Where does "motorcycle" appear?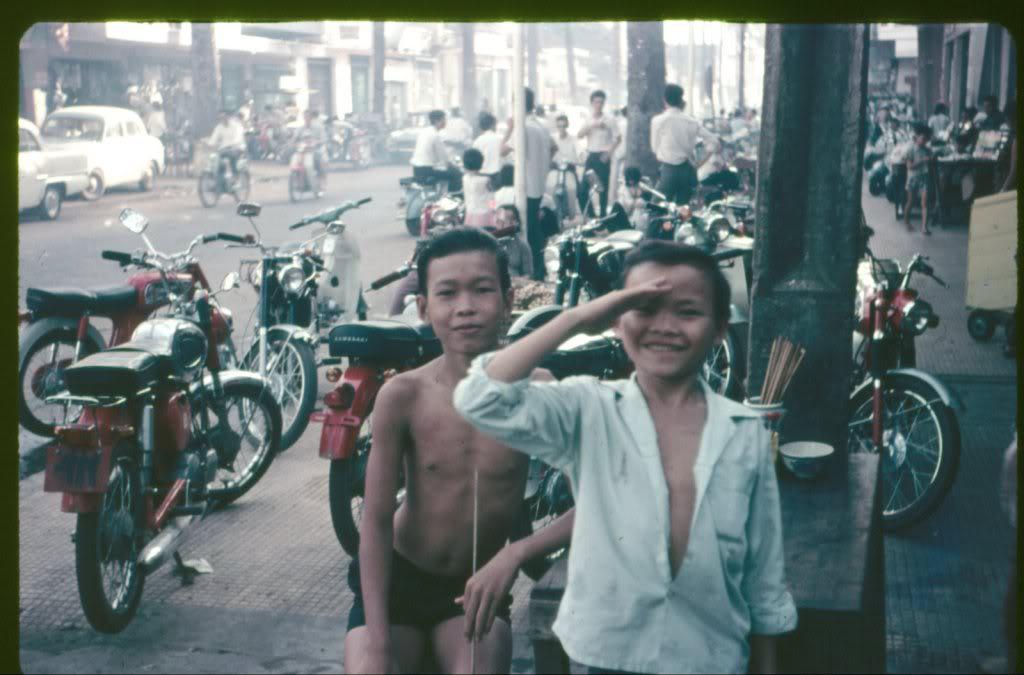
Appears at Rect(216, 205, 338, 453).
